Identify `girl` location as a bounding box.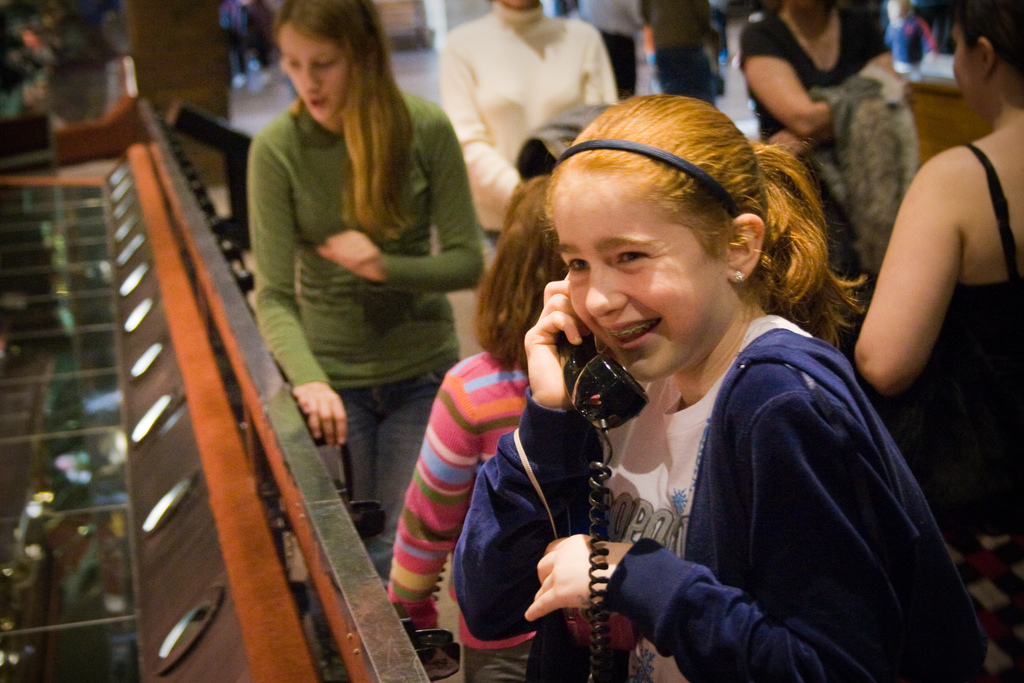
bbox=(250, 0, 484, 578).
